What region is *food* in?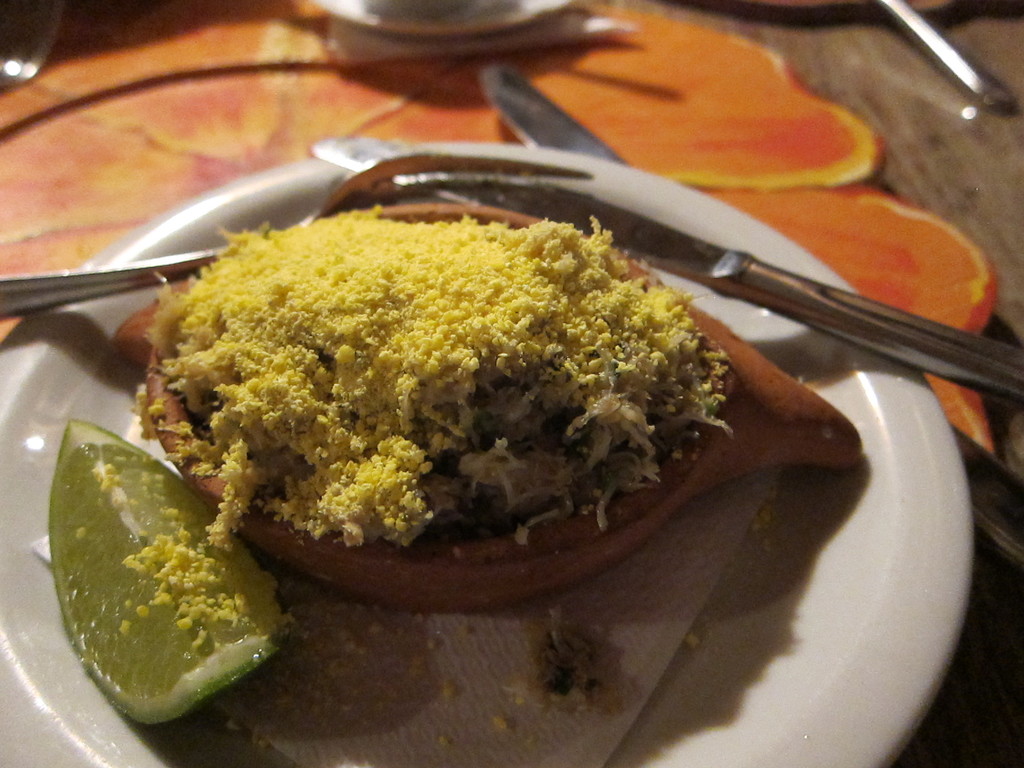
detection(45, 420, 305, 730).
